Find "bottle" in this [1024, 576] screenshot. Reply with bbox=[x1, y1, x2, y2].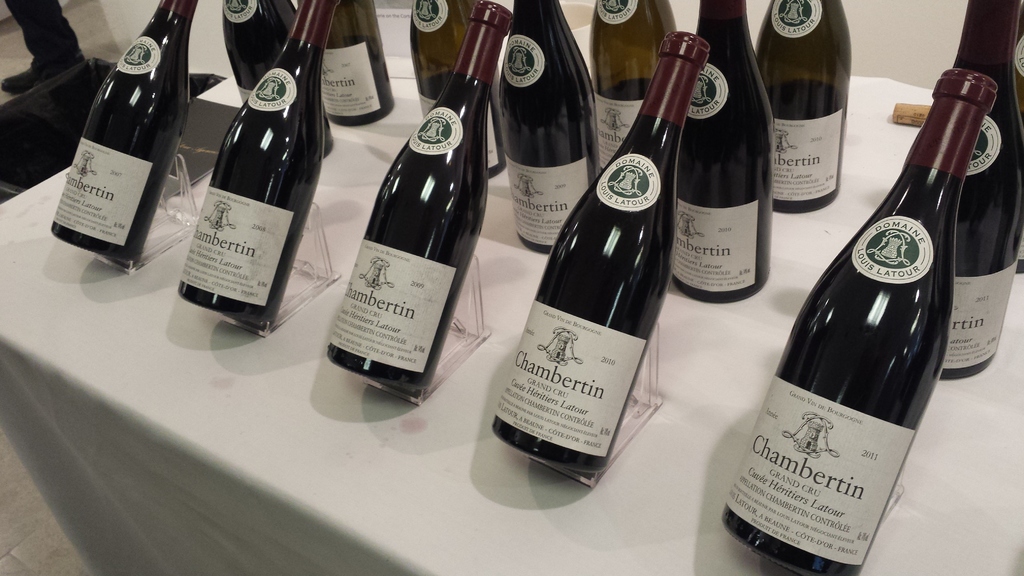
bbox=[755, 0, 858, 214].
